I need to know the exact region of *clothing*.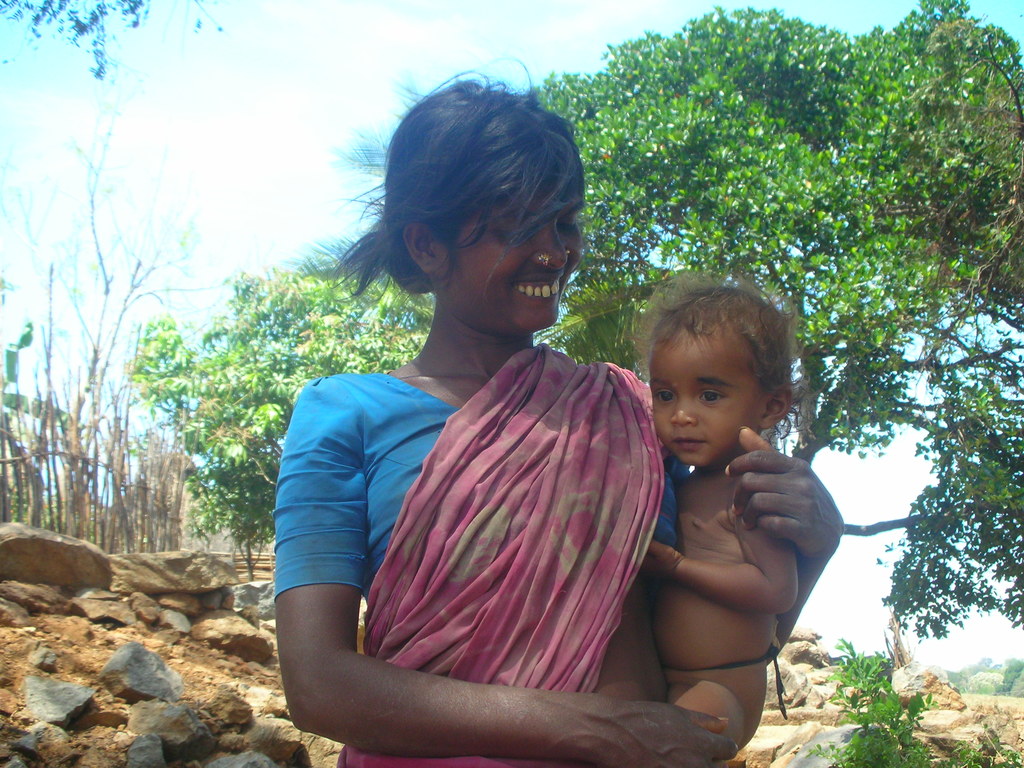
Region: region(276, 343, 693, 767).
